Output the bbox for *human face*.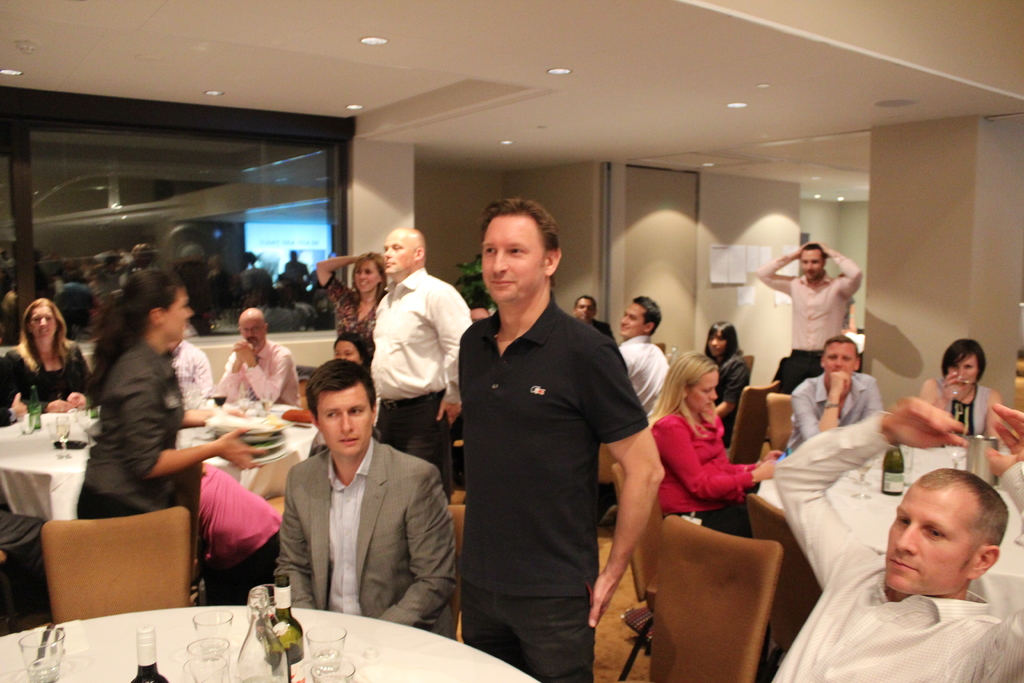
[left=340, top=342, right=360, bottom=361].
